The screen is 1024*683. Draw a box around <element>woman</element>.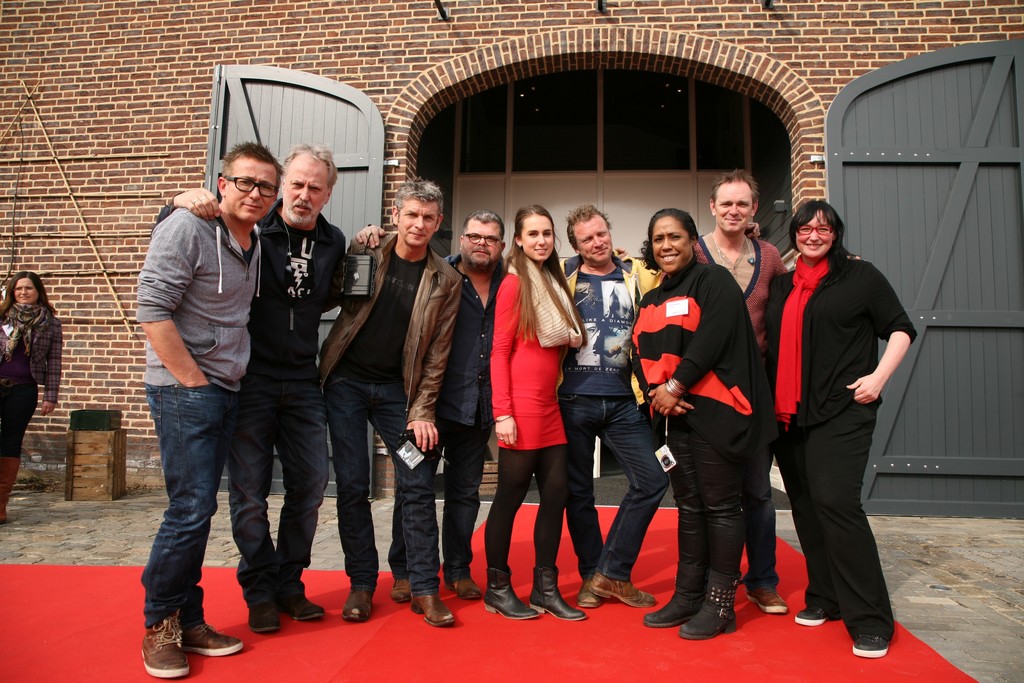
BBox(0, 273, 67, 527).
